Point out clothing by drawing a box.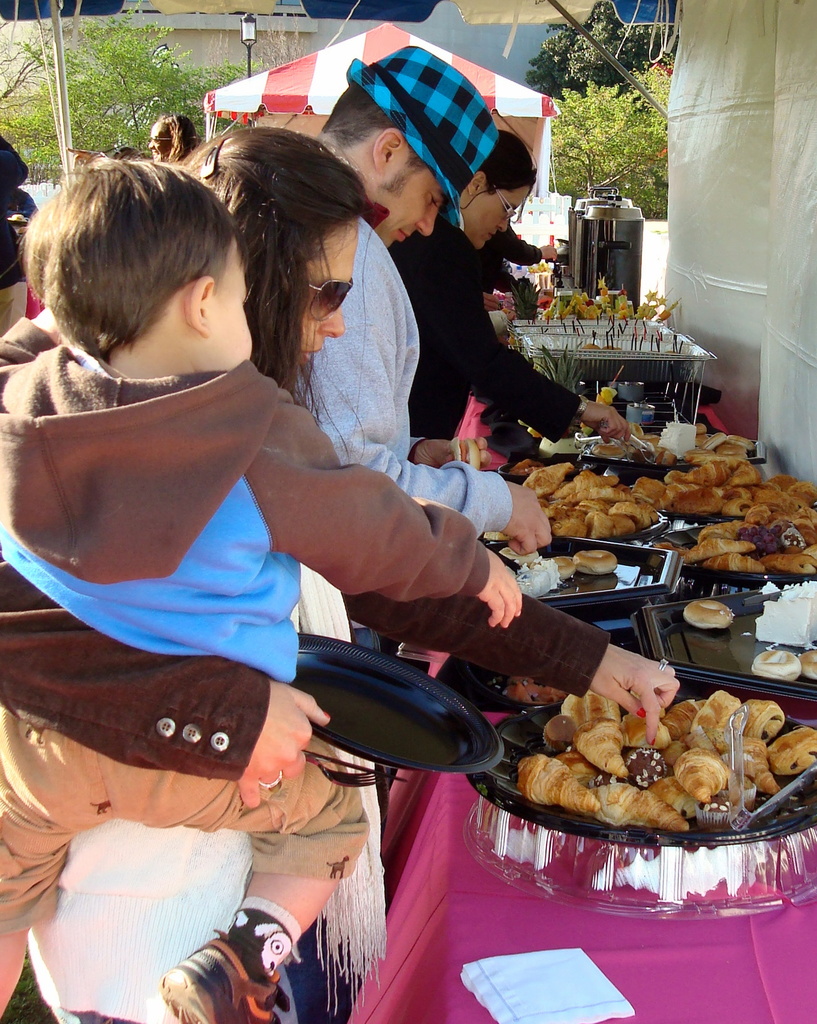
l=306, t=214, r=509, b=529.
